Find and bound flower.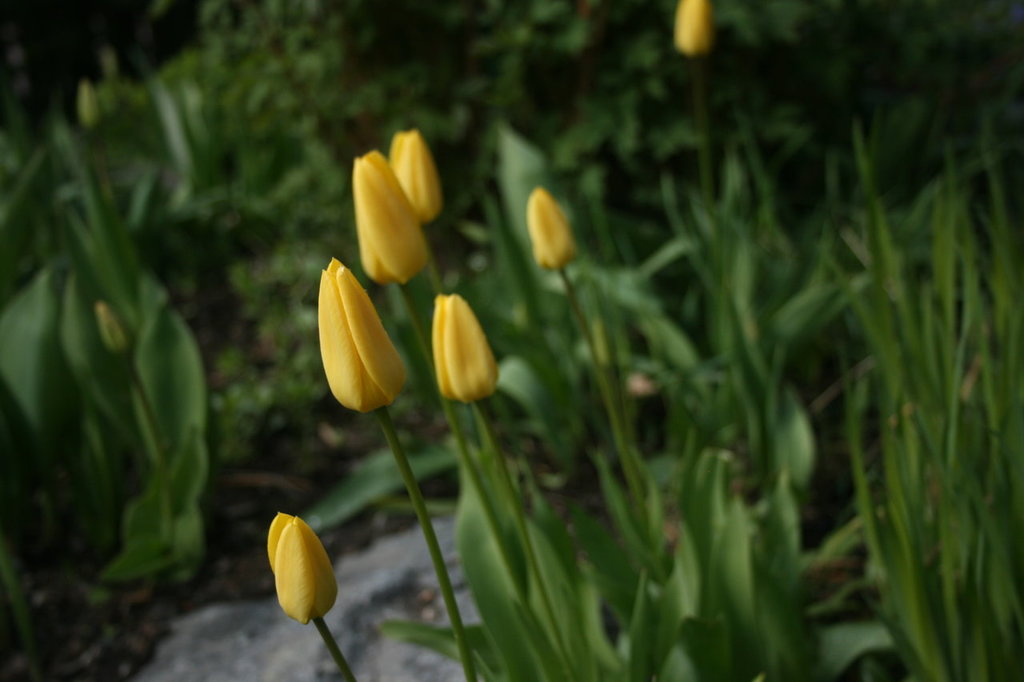
Bound: bbox=[387, 128, 456, 223].
